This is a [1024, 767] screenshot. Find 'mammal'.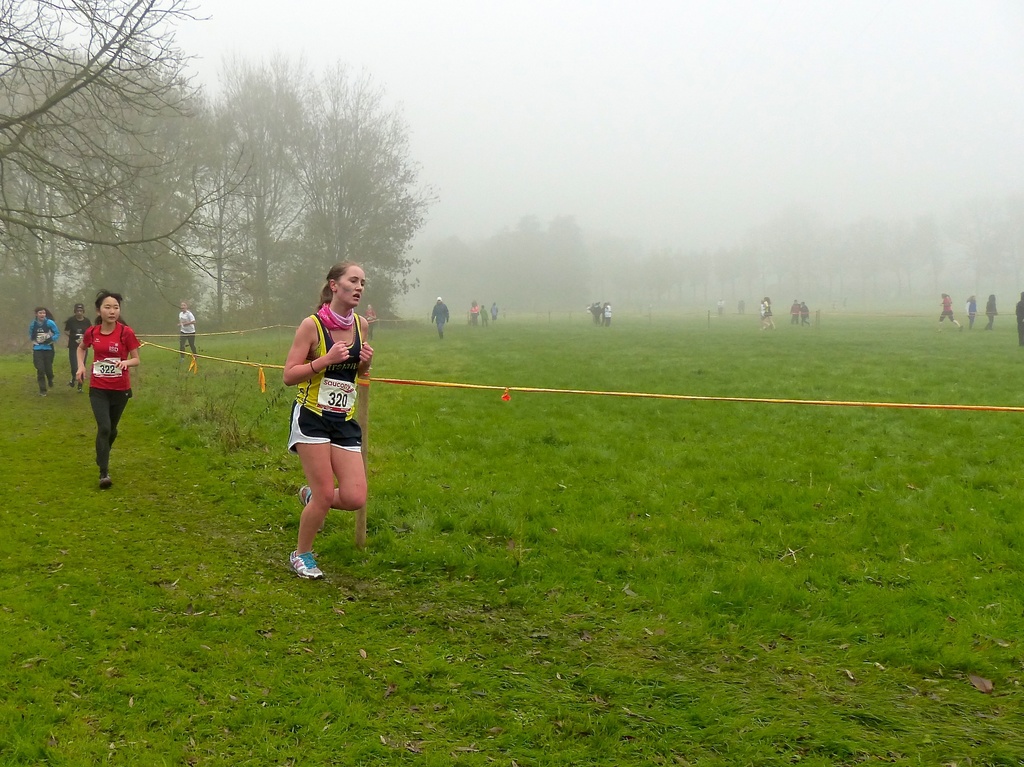
Bounding box: box=[588, 301, 600, 320].
